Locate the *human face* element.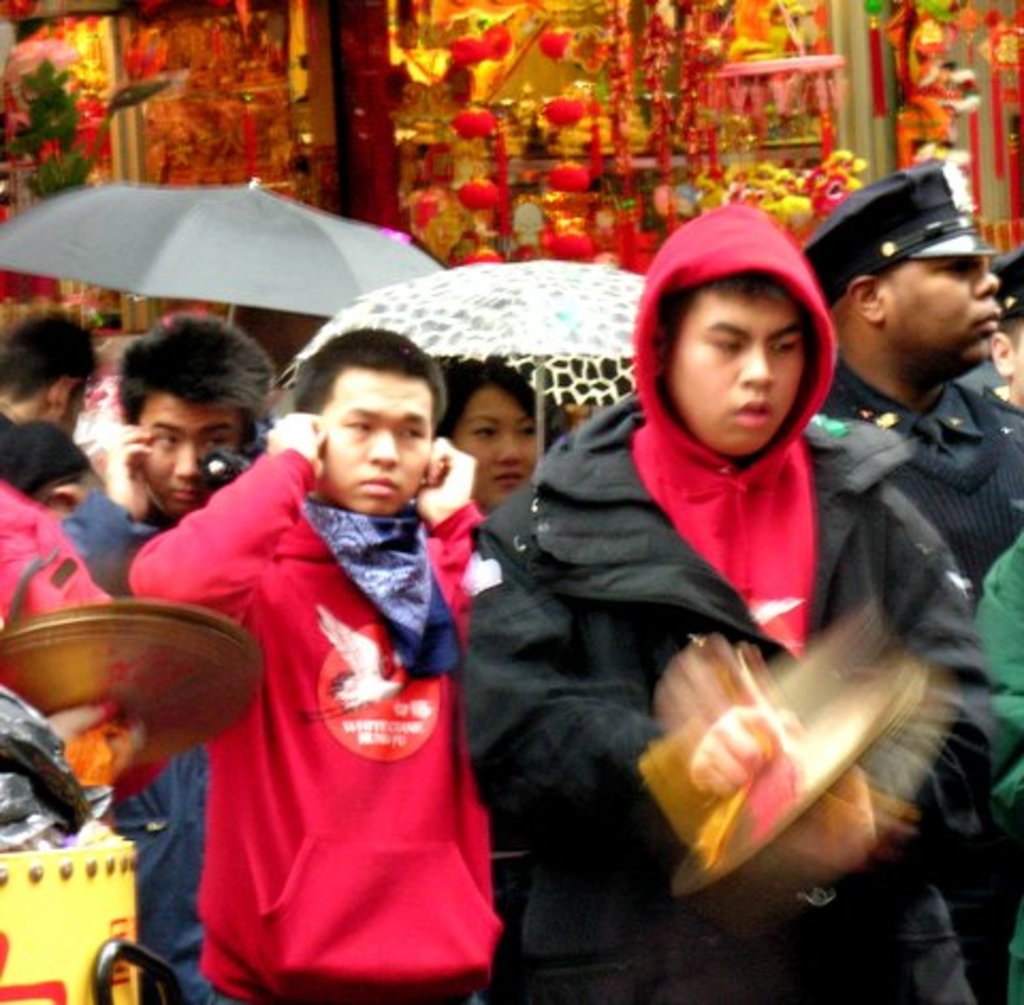
Element bbox: {"left": 448, "top": 386, "right": 546, "bottom": 512}.
